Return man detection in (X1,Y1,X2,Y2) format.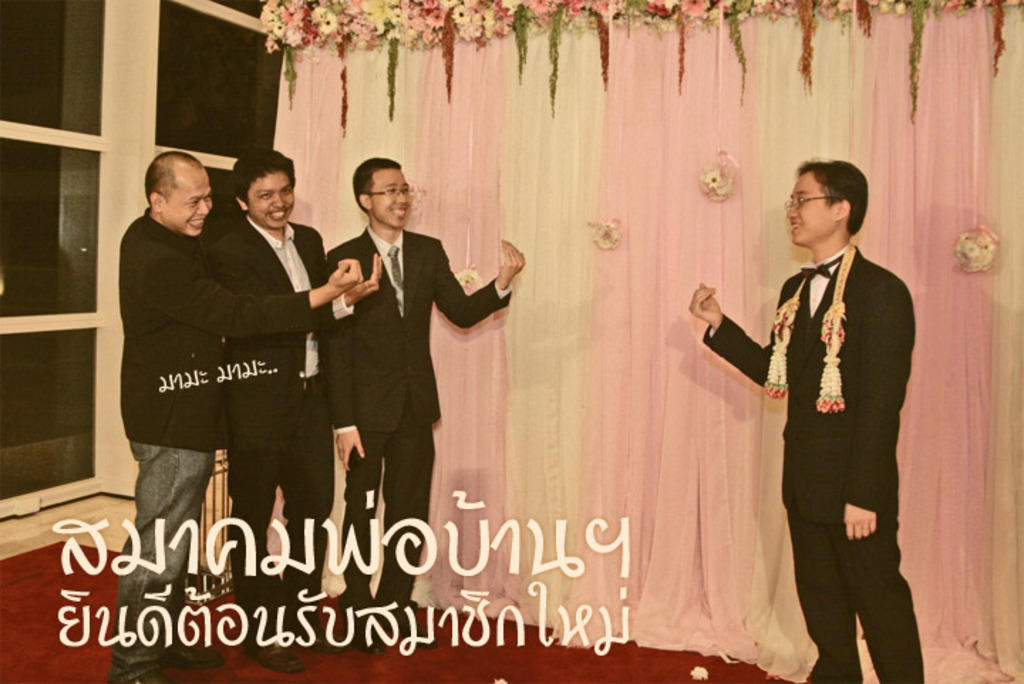
(102,144,366,683).
